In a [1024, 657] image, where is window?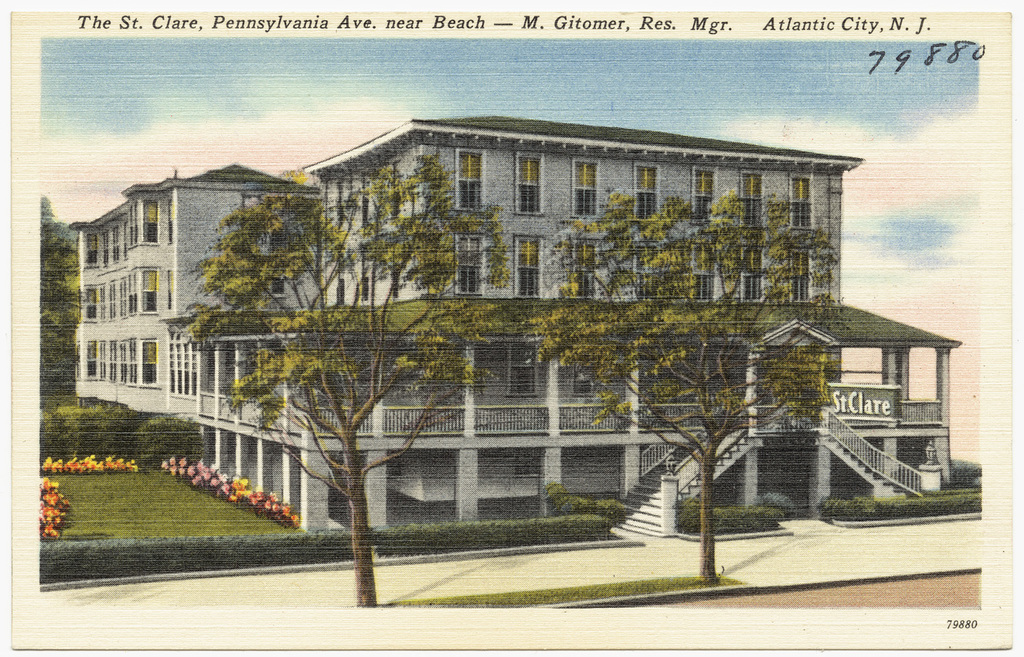
l=795, t=179, r=812, b=223.
